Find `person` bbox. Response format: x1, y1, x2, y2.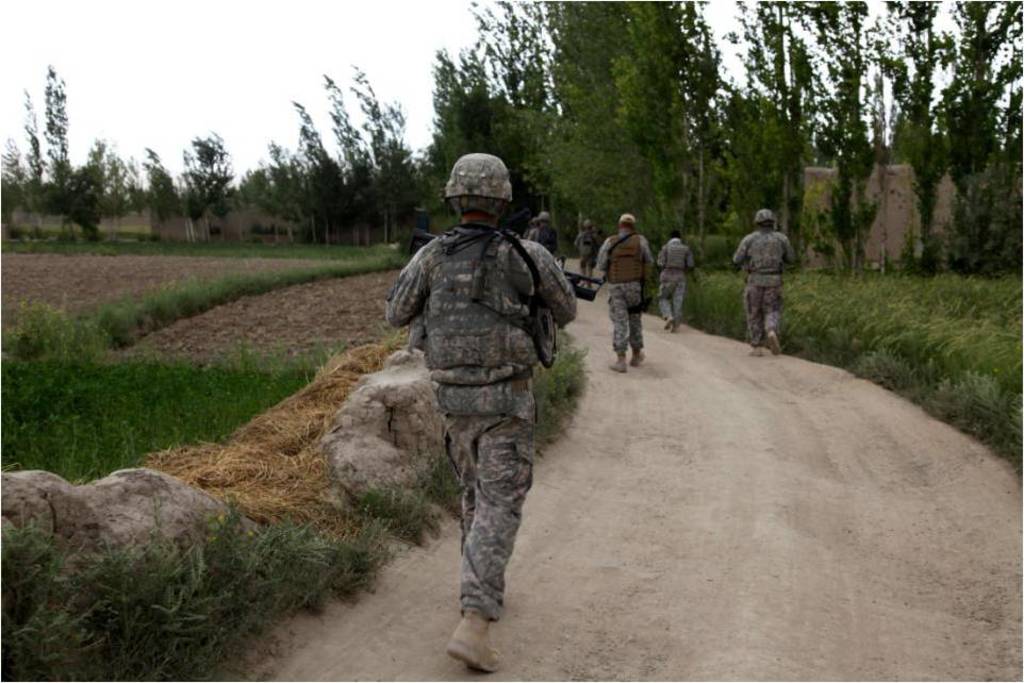
574, 222, 604, 287.
